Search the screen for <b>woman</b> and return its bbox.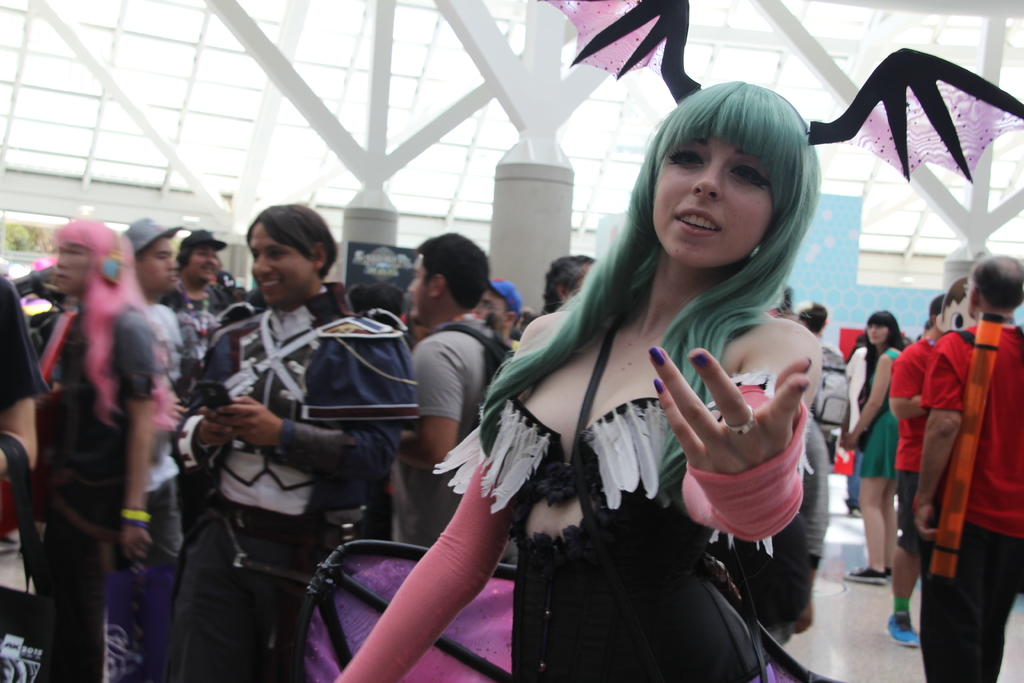
Found: <bbox>340, 81, 820, 682</bbox>.
